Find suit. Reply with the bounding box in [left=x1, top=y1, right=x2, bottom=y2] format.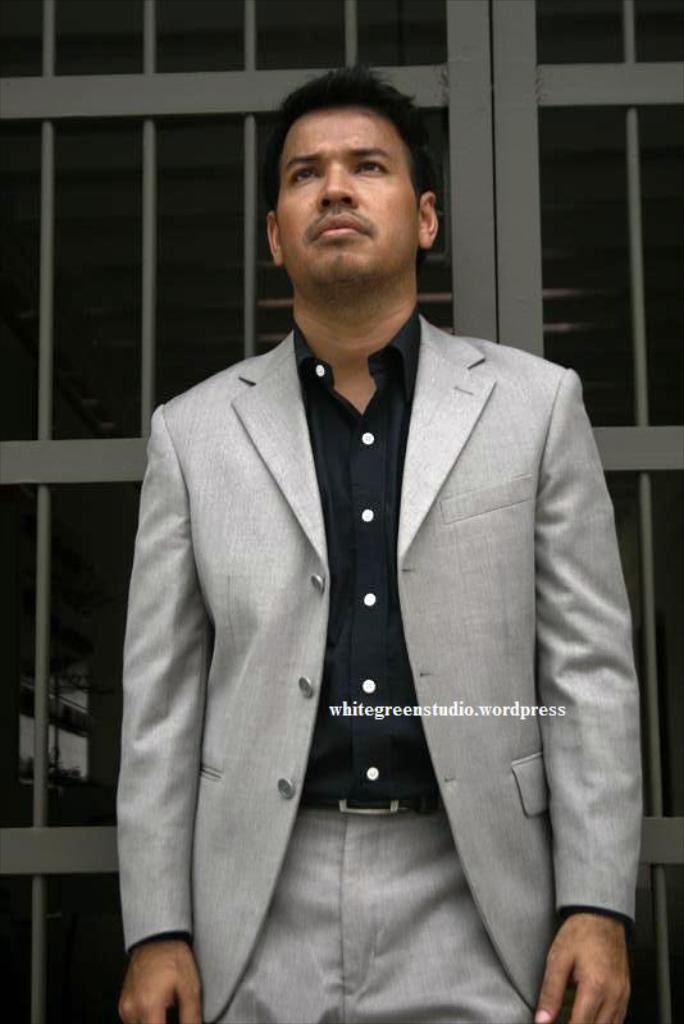
[left=123, top=119, right=640, bottom=1023].
